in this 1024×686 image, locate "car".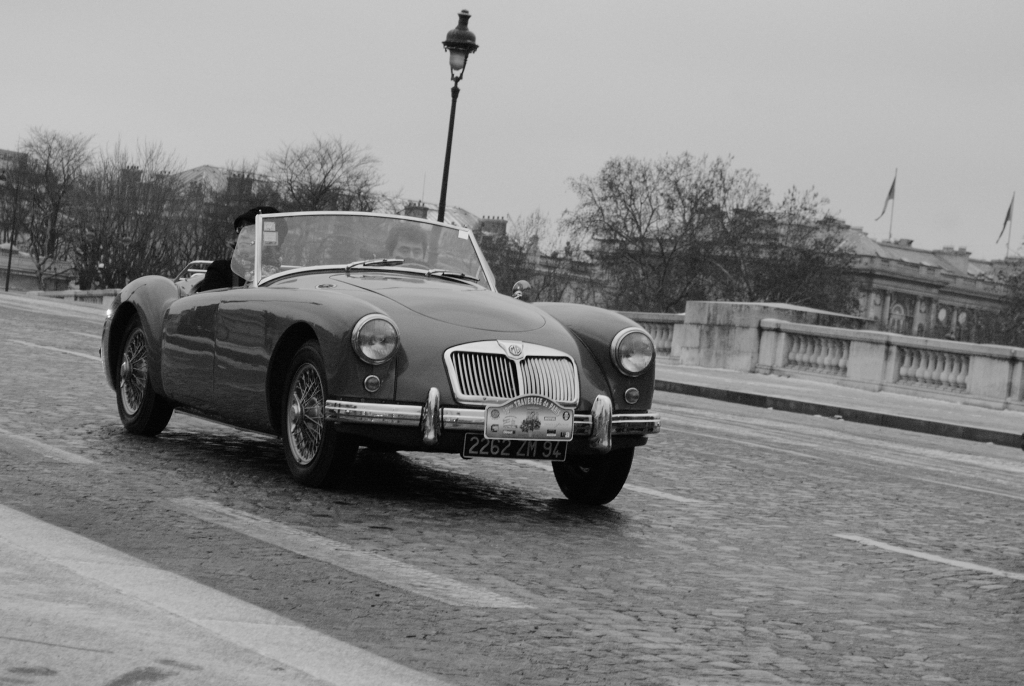
Bounding box: 103, 198, 653, 506.
